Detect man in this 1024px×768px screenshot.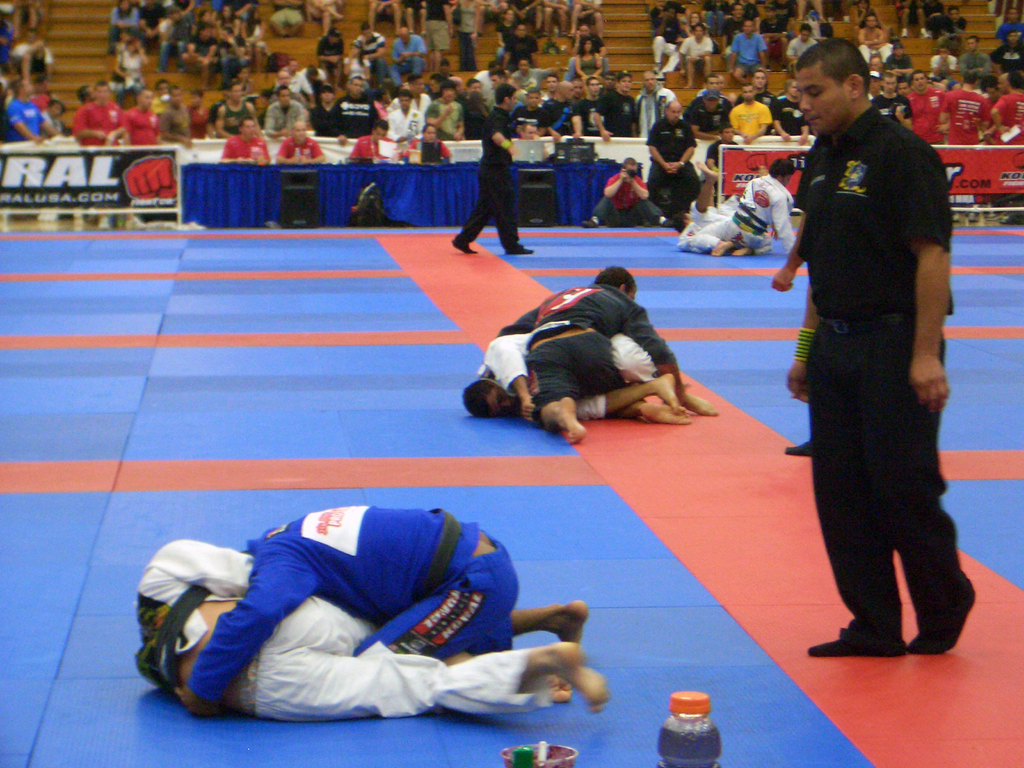
Detection: region(488, 69, 521, 106).
